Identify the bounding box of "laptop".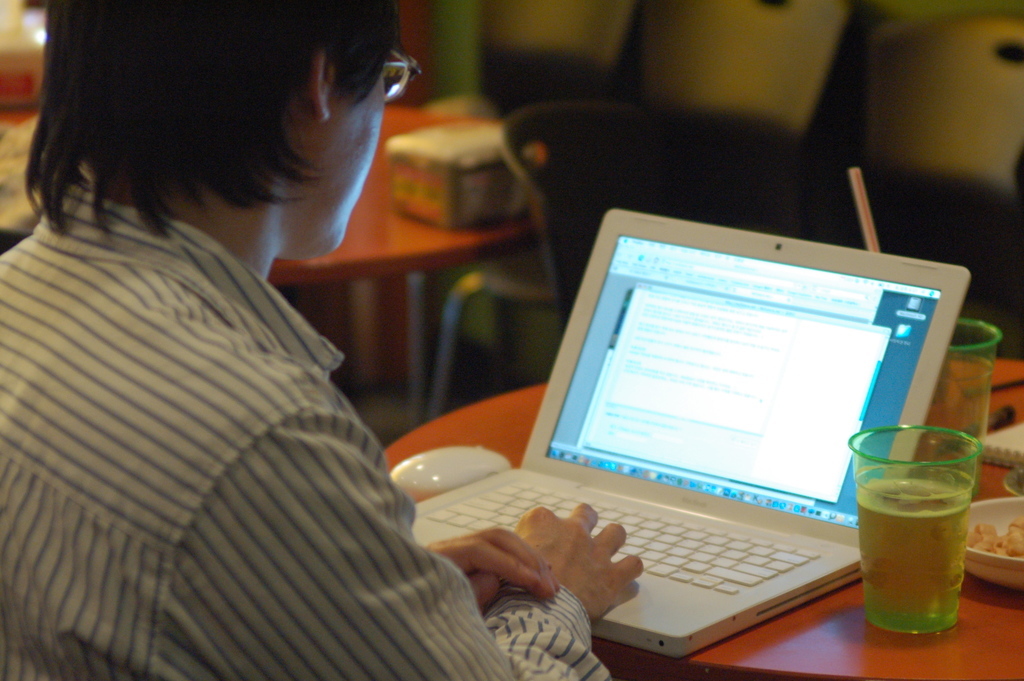
{"left": 441, "top": 227, "right": 979, "bottom": 680}.
